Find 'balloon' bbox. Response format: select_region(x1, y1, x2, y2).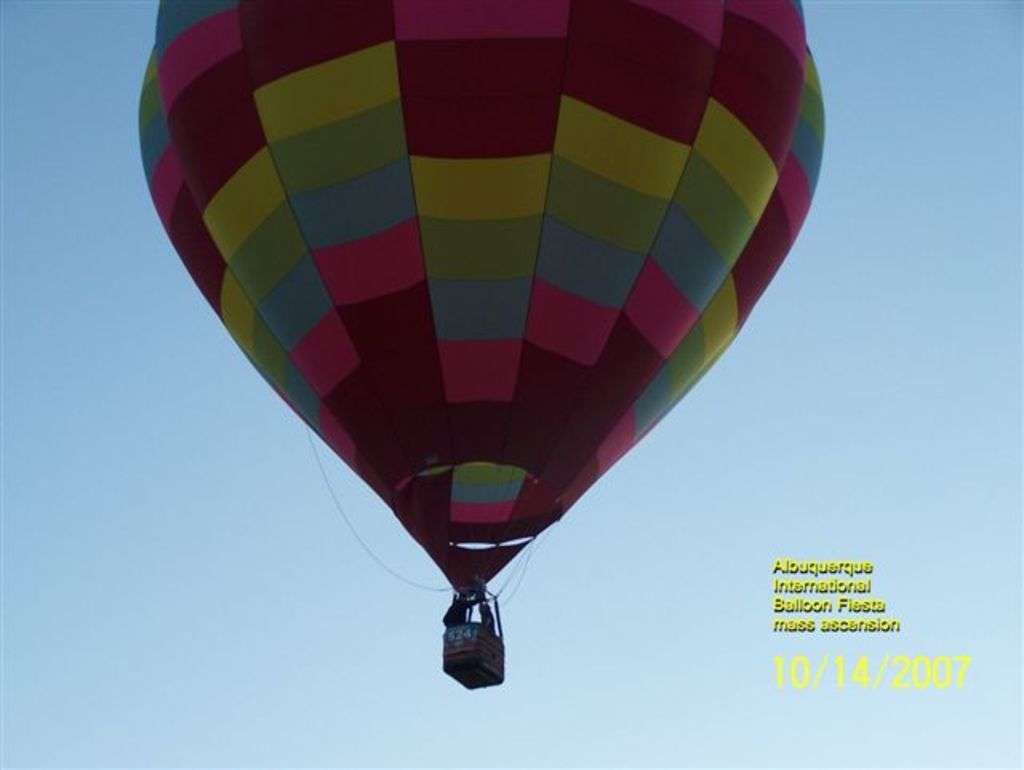
select_region(139, 0, 824, 596).
